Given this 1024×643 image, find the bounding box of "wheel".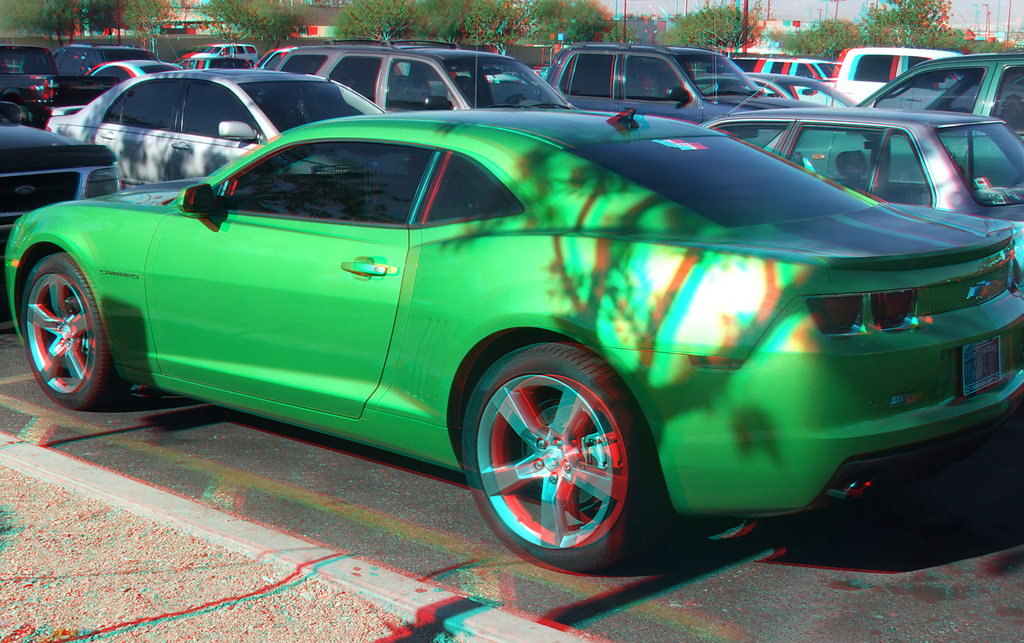
crop(18, 253, 129, 413).
